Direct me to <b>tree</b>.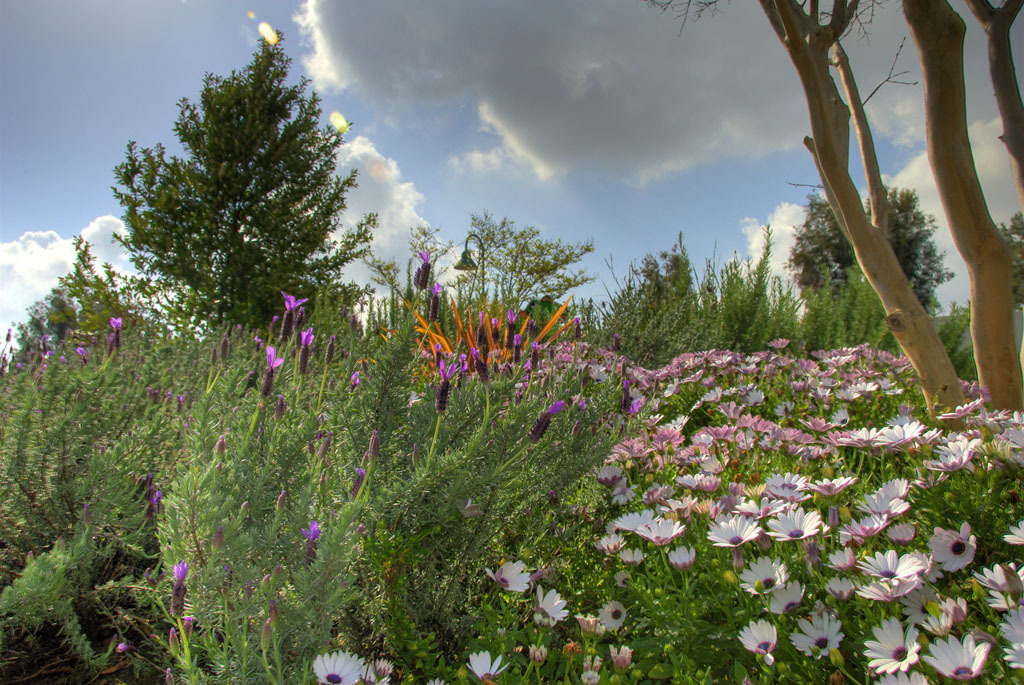
Direction: x1=777 y1=175 x2=960 y2=317.
